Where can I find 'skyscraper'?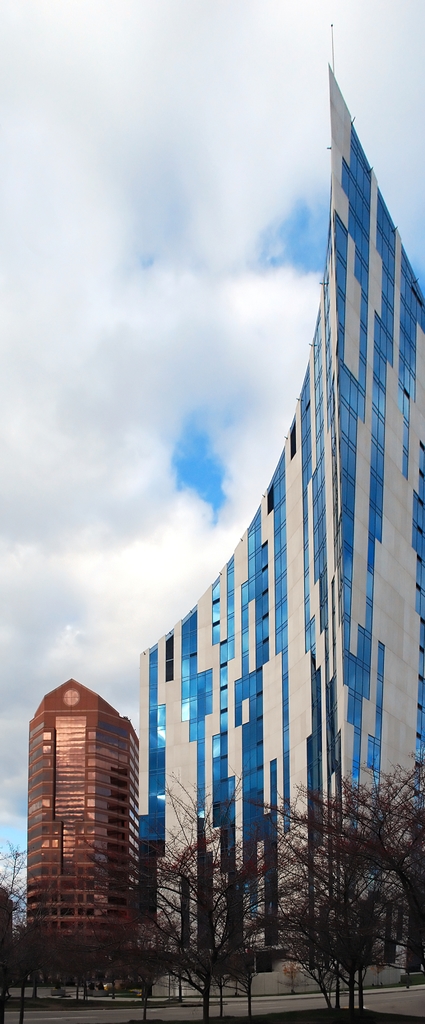
You can find it at select_region(132, 94, 411, 970).
